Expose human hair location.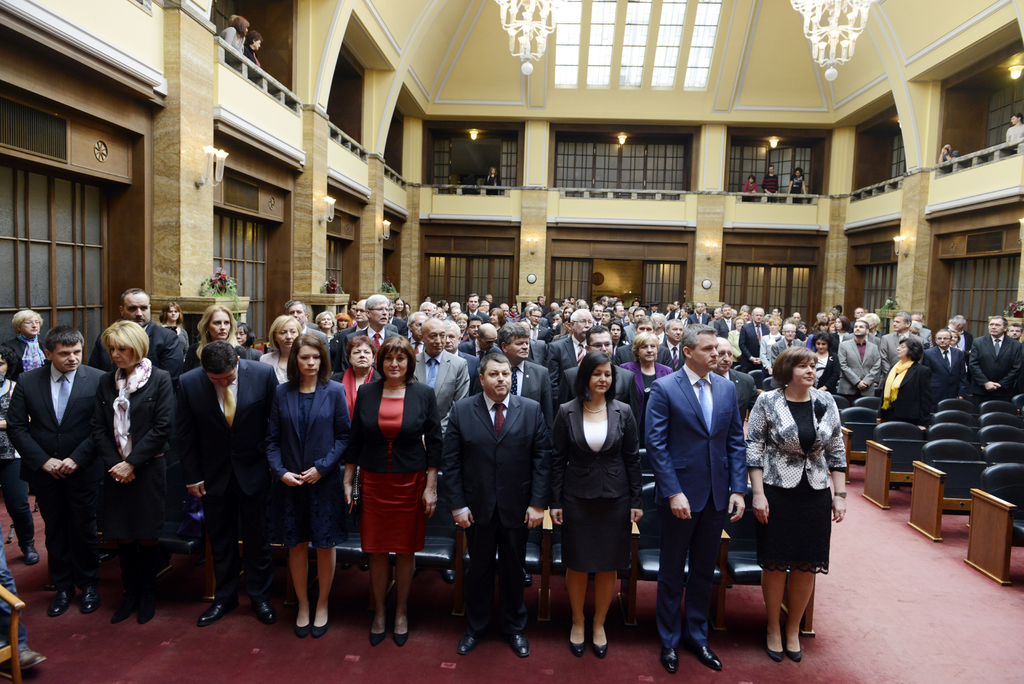
Exposed at rect(284, 298, 307, 315).
